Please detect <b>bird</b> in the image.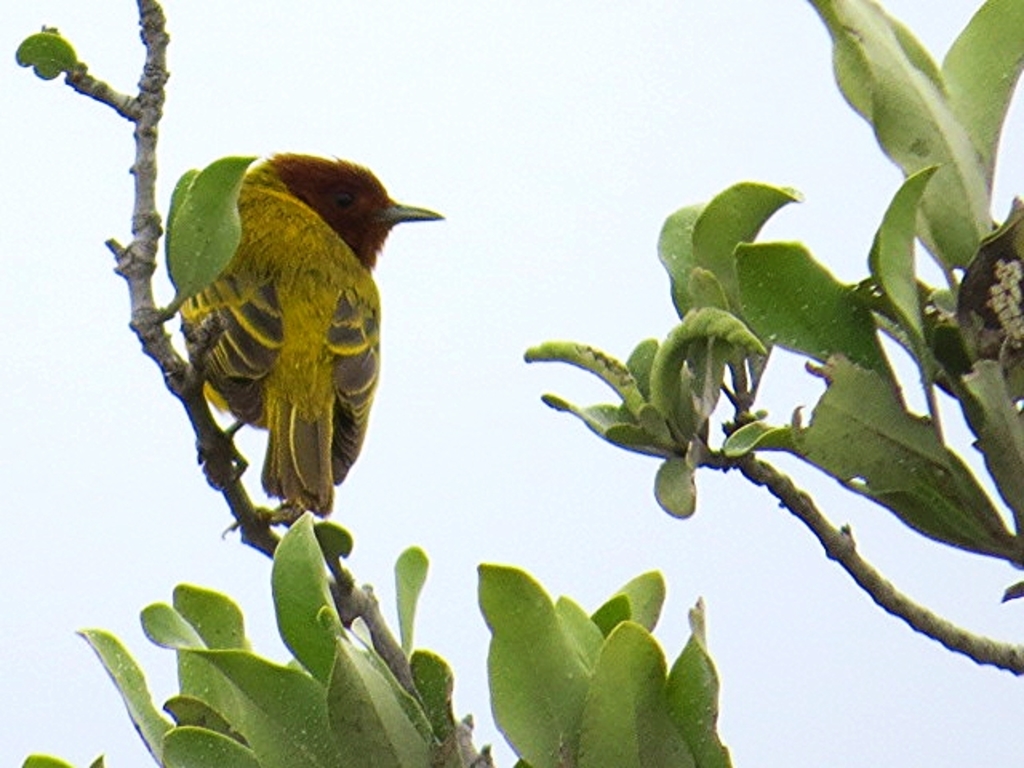
155,152,448,539.
